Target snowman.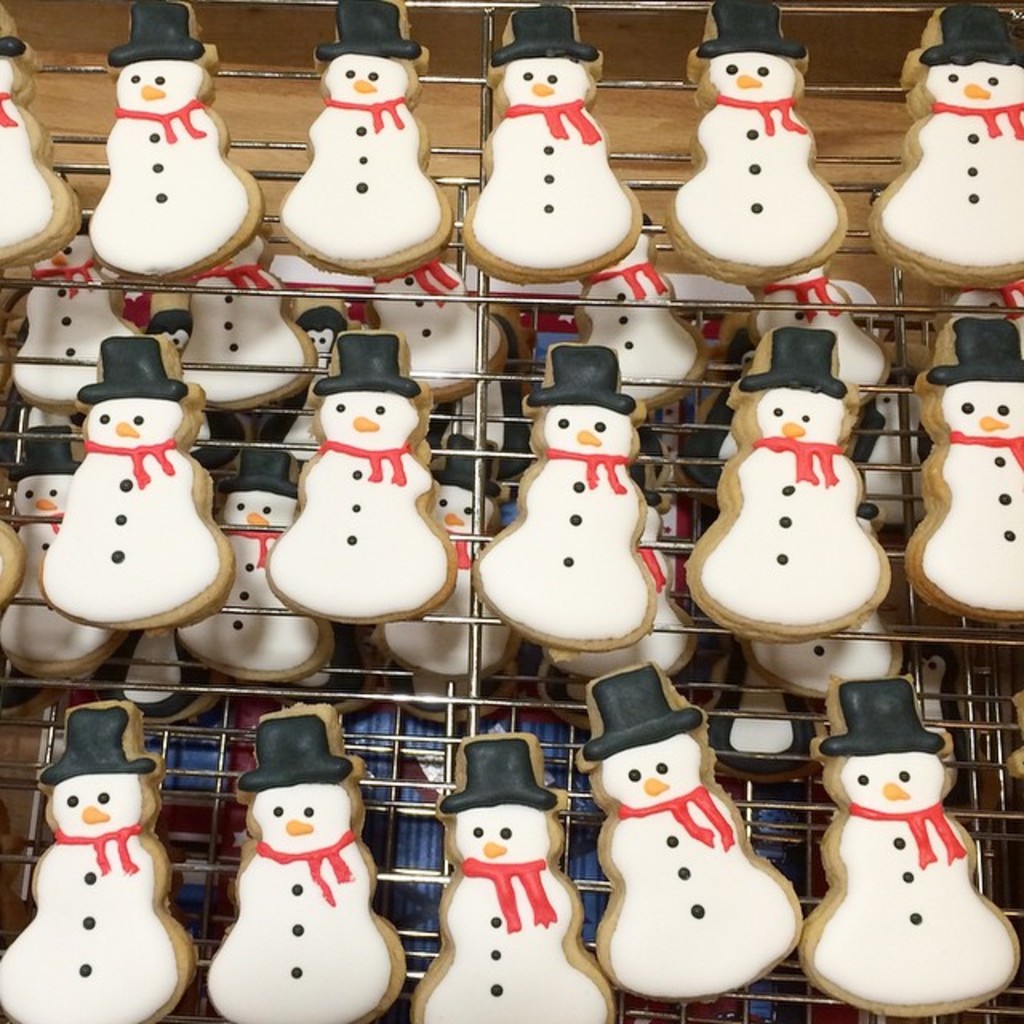
Target region: (left=5, top=426, right=112, bottom=677).
